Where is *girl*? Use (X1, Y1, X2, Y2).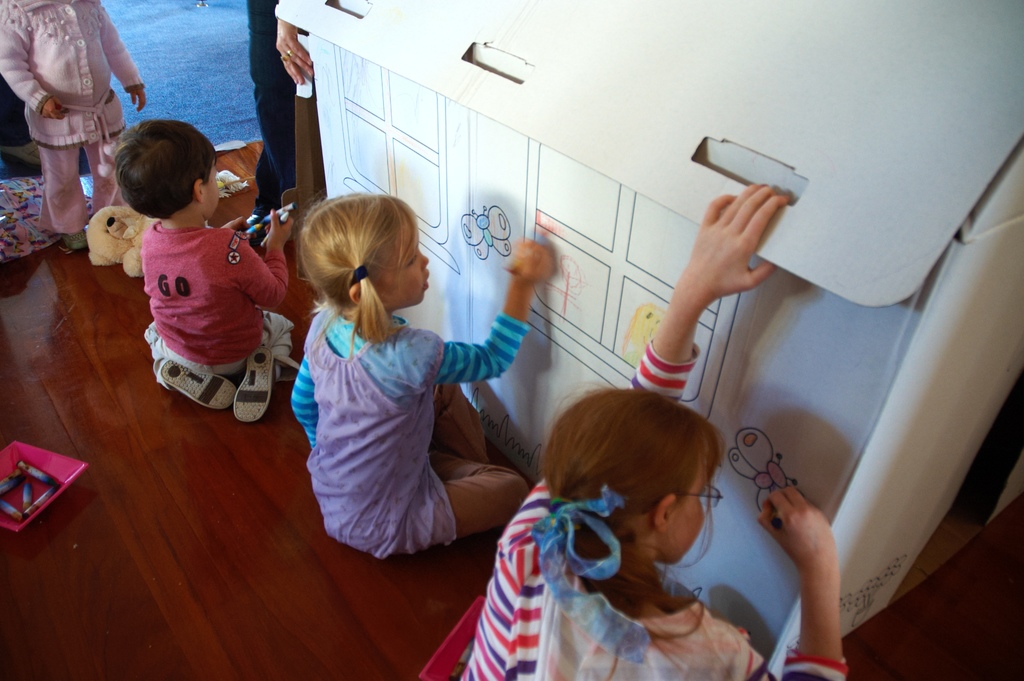
(289, 189, 563, 562).
